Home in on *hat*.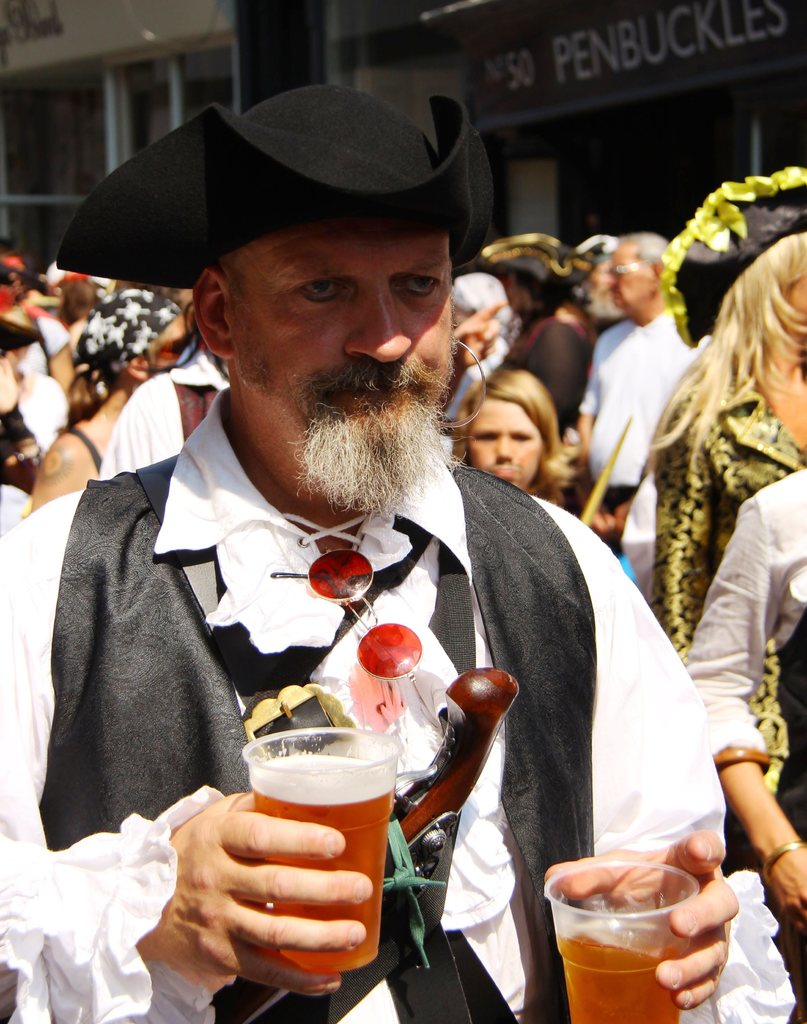
Homed in at bbox(56, 84, 499, 289).
